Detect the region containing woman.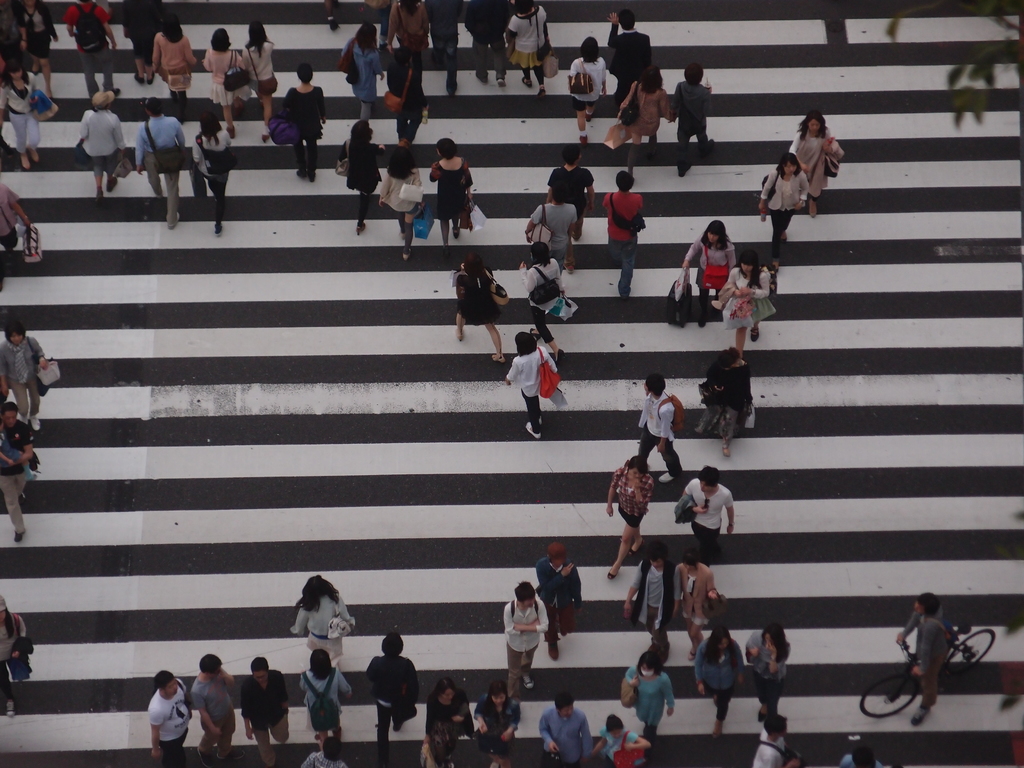
(x1=206, y1=30, x2=246, y2=132).
